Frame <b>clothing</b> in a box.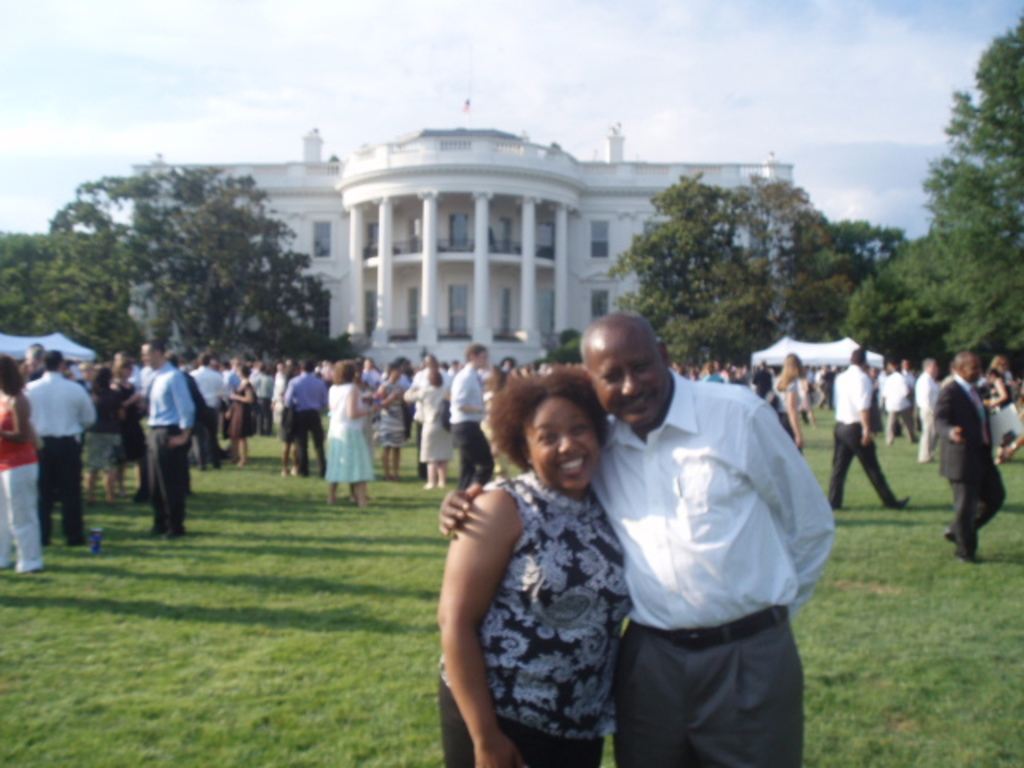
(left=181, top=360, right=224, bottom=469).
